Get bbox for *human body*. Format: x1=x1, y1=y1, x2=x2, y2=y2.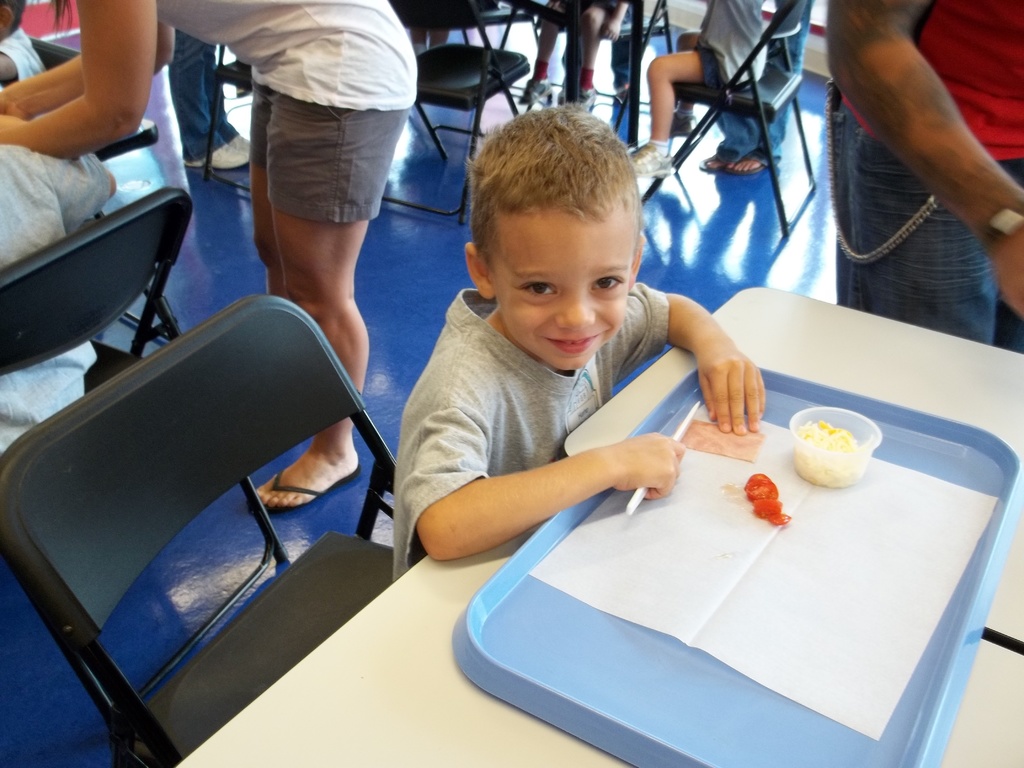
x1=822, y1=0, x2=1023, y2=355.
